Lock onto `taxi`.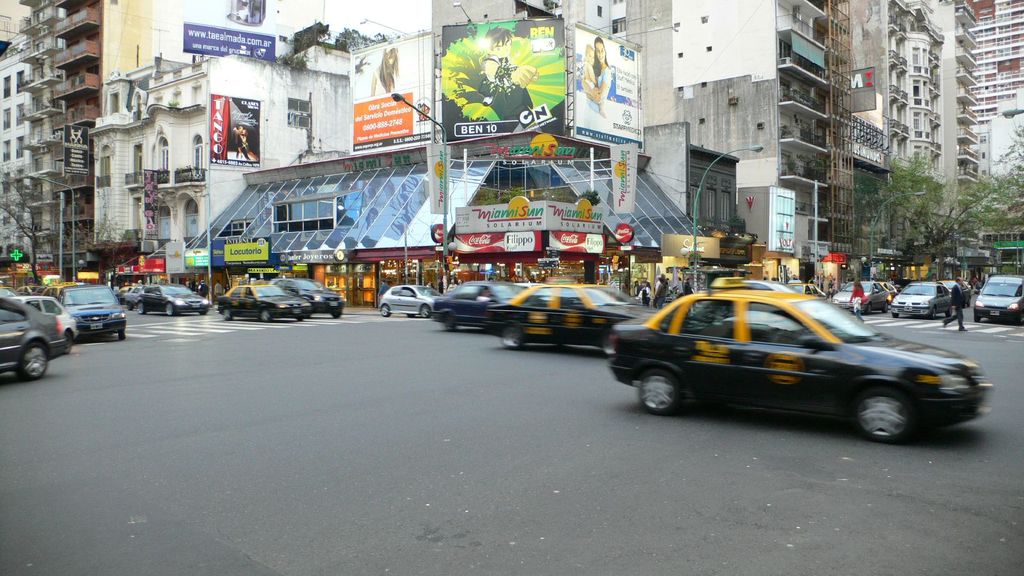
Locked: 214:283:316:320.
